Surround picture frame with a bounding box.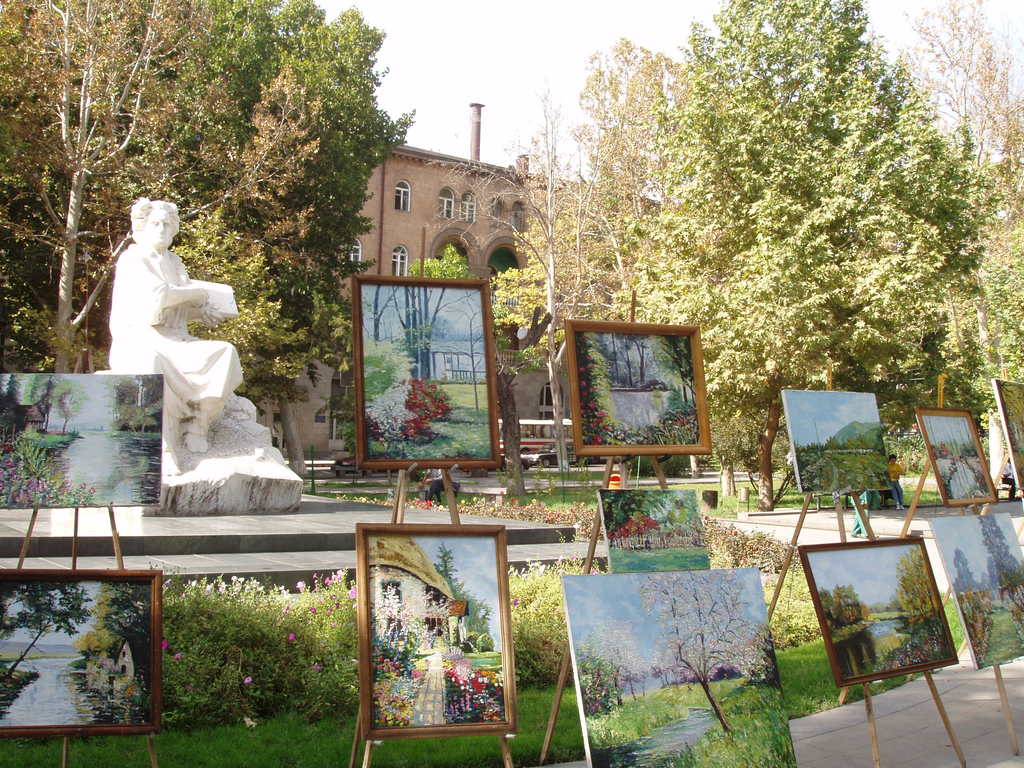
locate(916, 409, 1000, 508).
